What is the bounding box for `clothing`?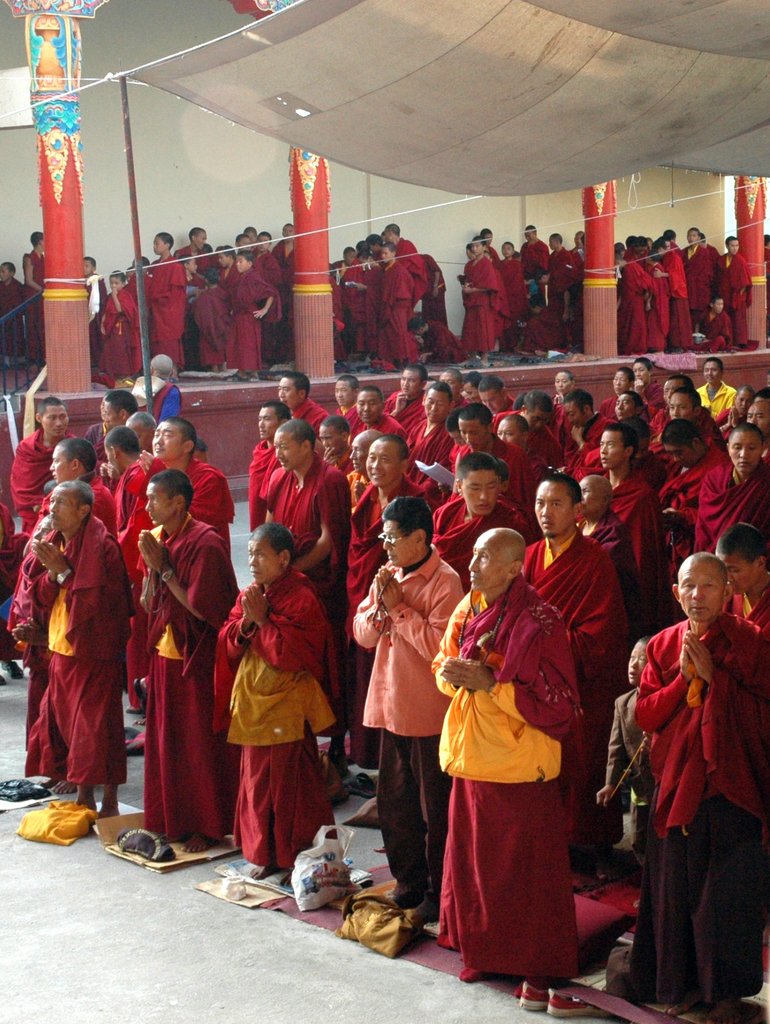
641:386:664:407.
